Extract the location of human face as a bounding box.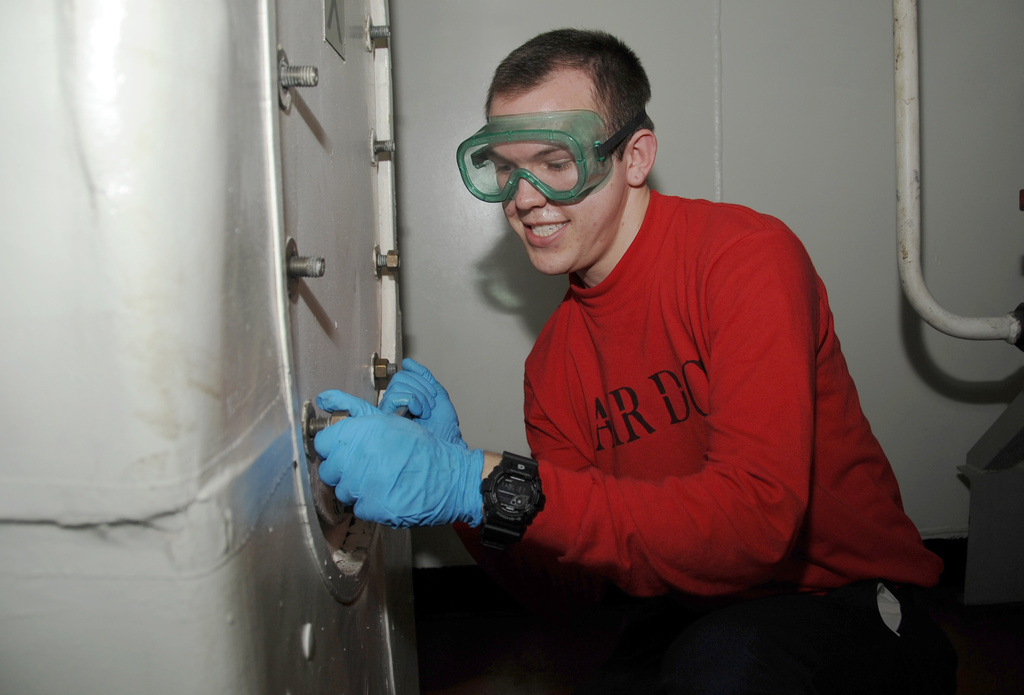
box(484, 77, 632, 271).
